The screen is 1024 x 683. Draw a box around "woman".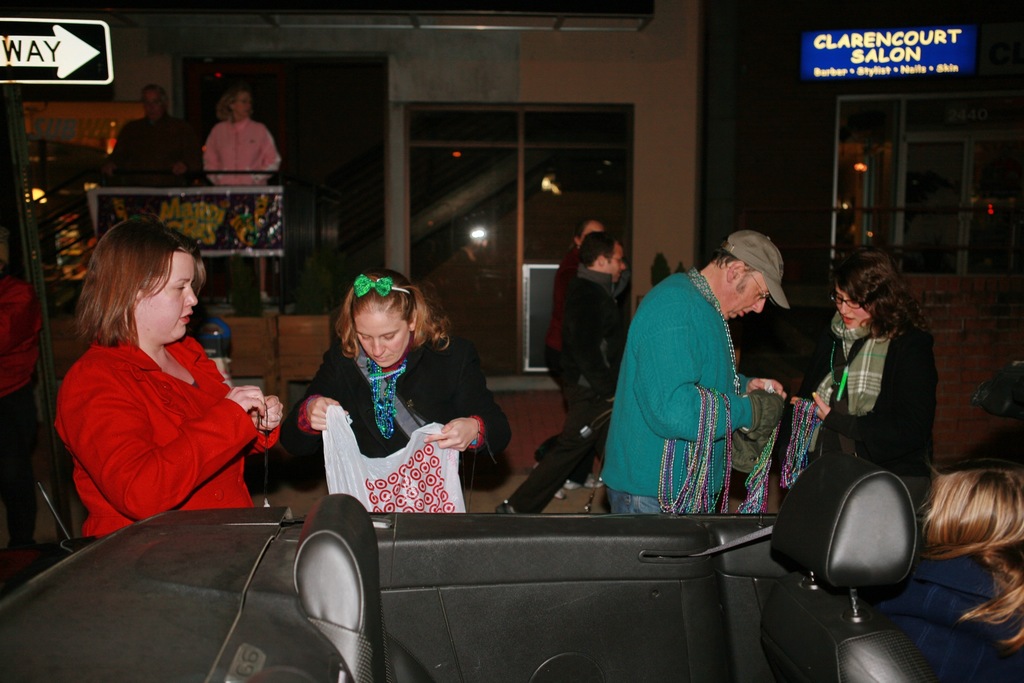
<region>198, 84, 283, 188</region>.
